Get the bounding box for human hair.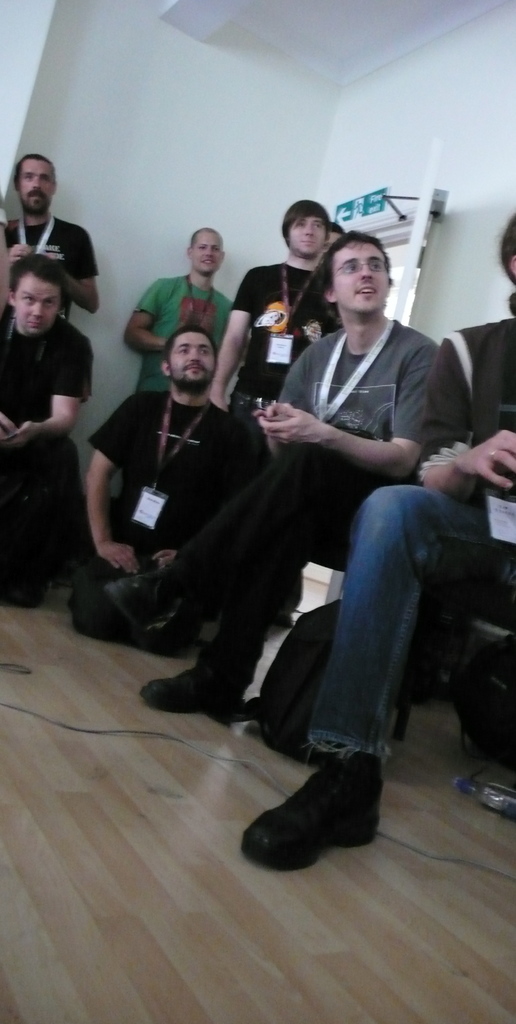
crop(276, 196, 342, 258).
